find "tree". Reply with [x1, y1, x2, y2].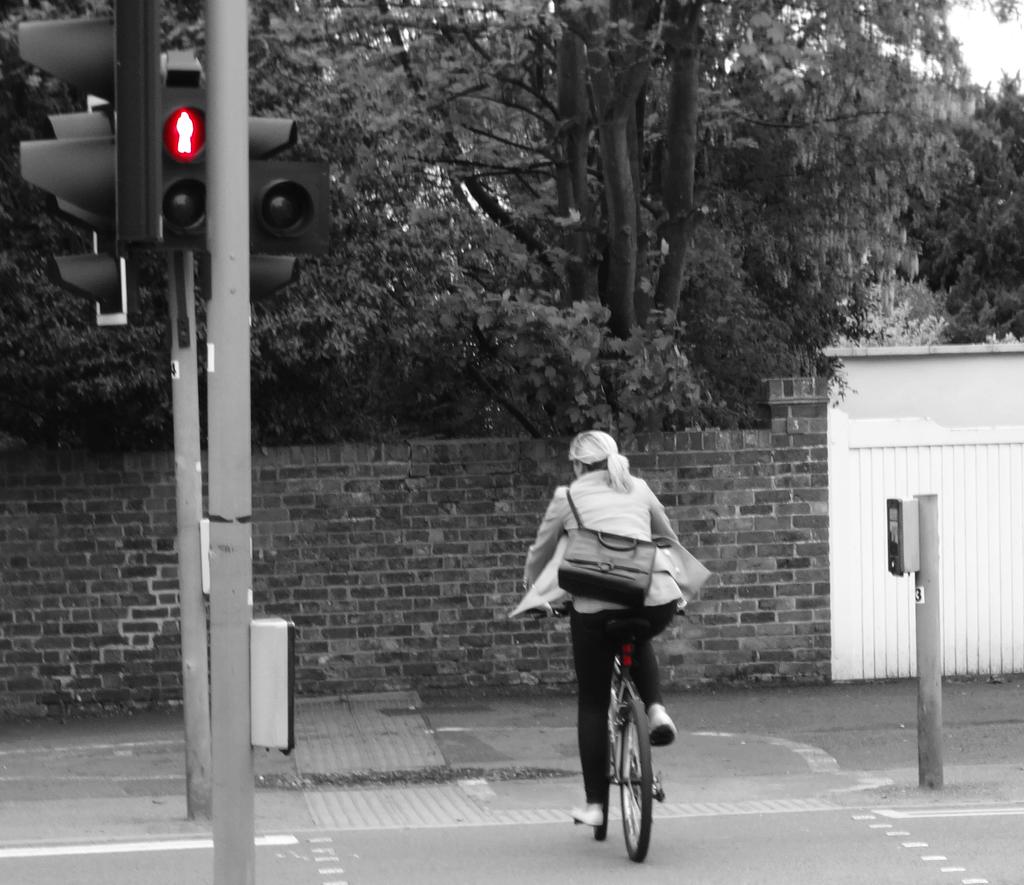
[879, 63, 1023, 352].
